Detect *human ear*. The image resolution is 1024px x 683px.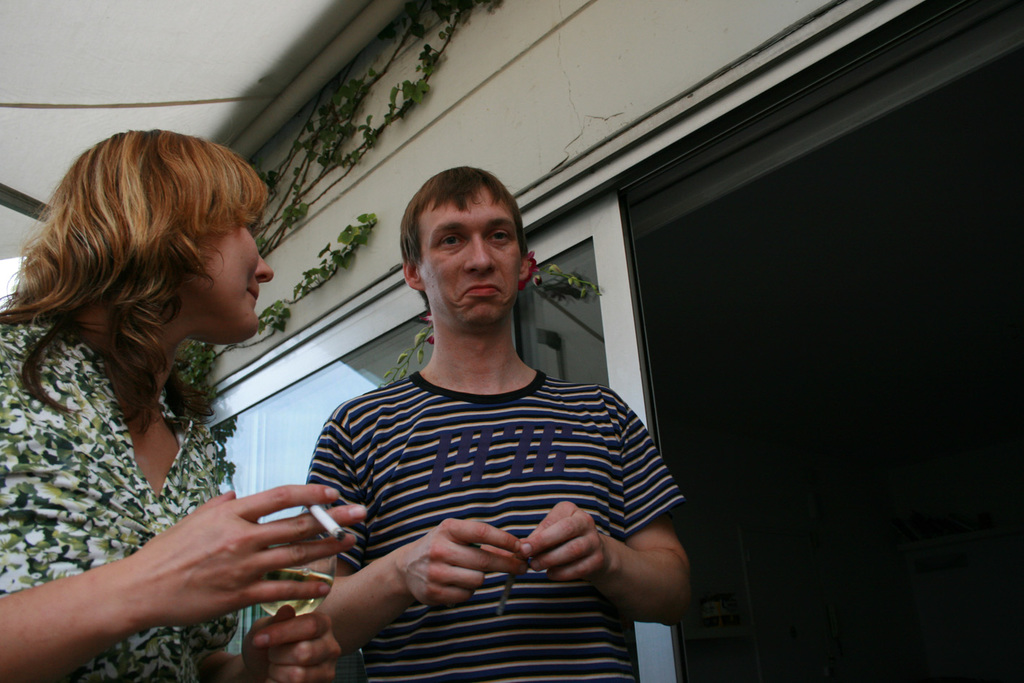
locate(519, 252, 534, 280).
